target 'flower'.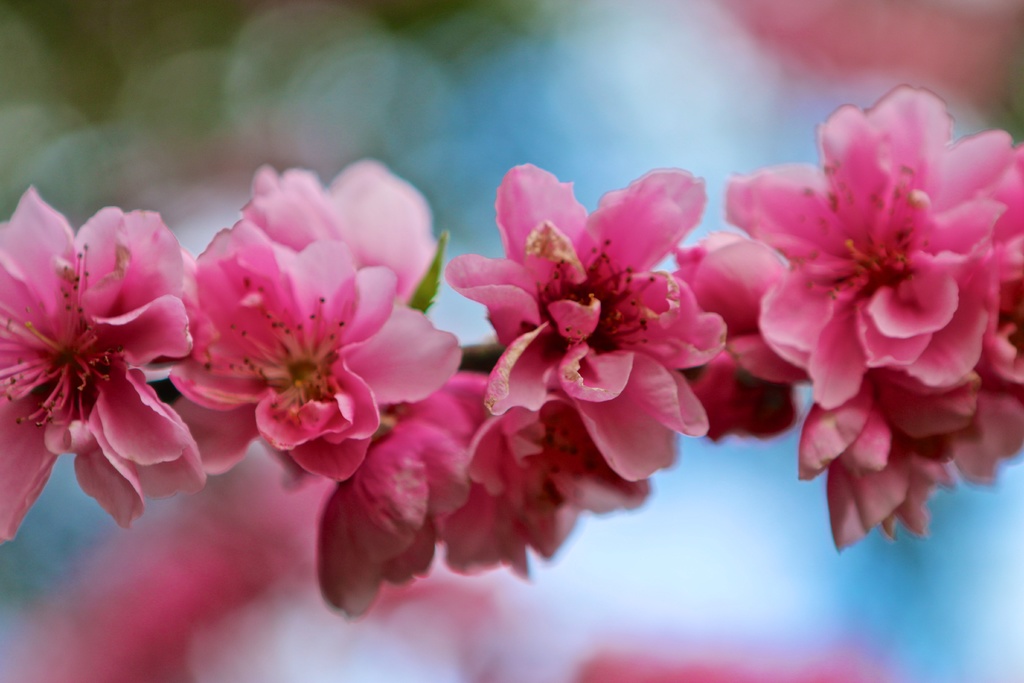
Target region: box(146, 157, 456, 514).
